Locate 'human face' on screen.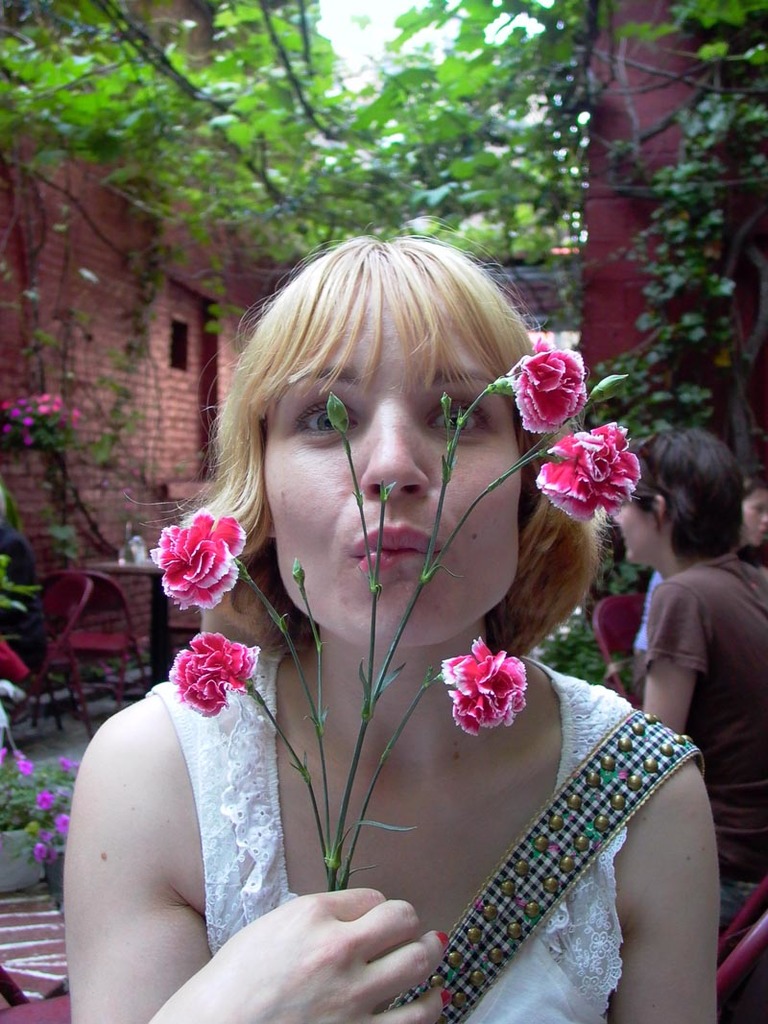
On screen at [x1=613, y1=499, x2=656, y2=563].
